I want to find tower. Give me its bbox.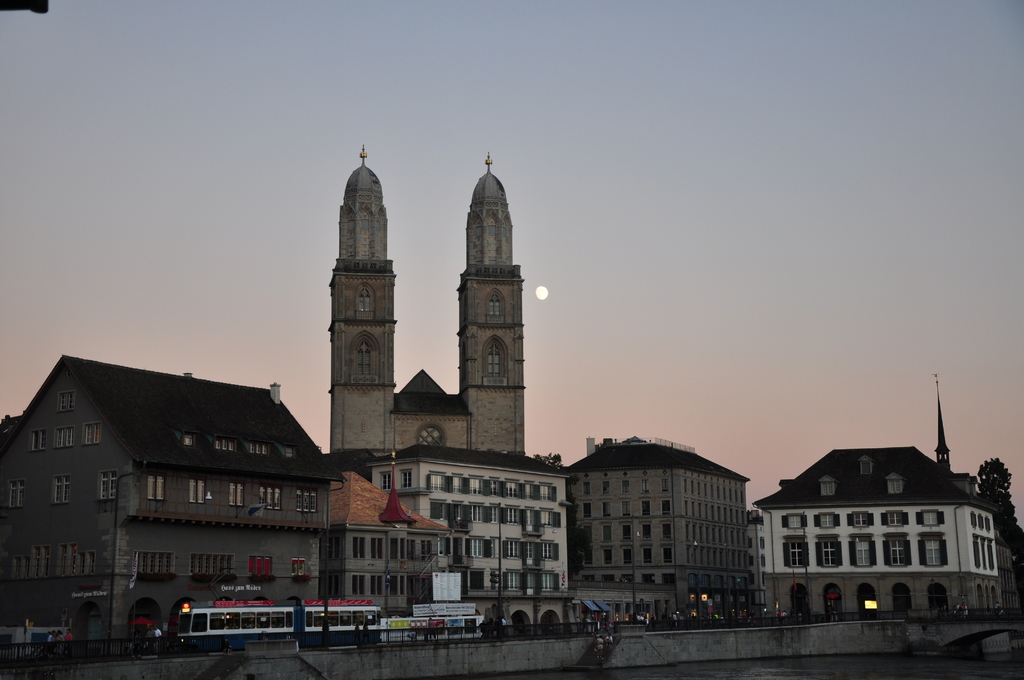
[456, 156, 530, 451].
